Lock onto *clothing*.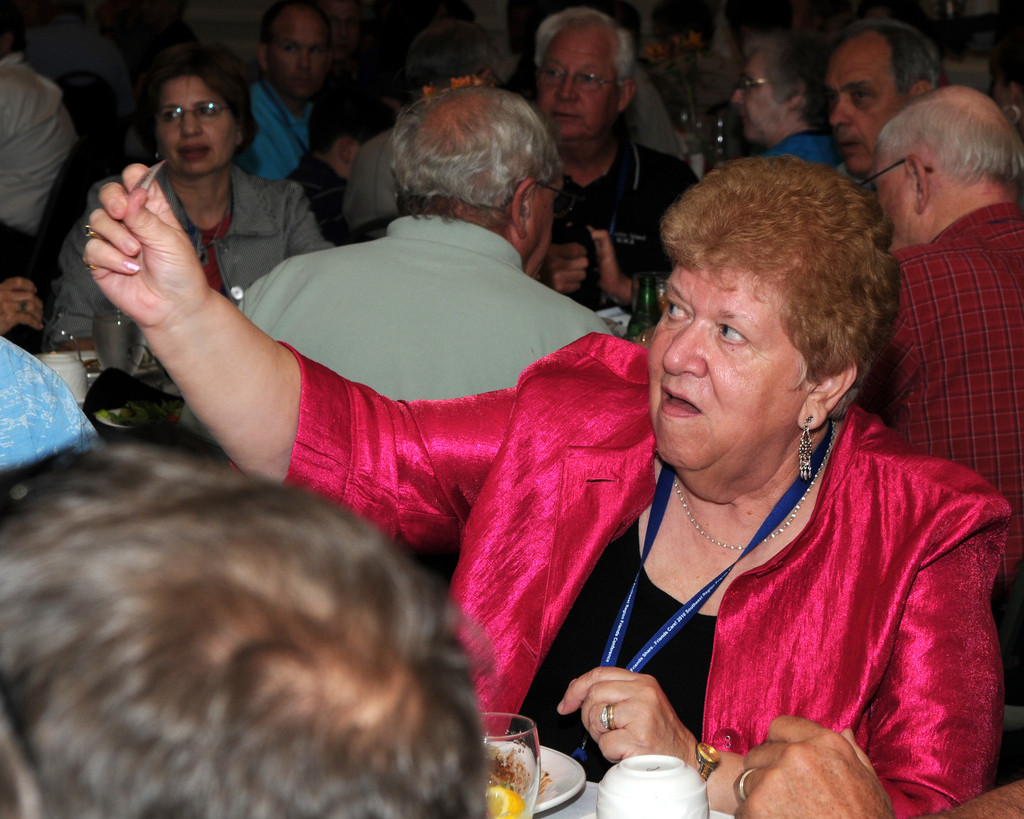
Locked: 0, 335, 90, 471.
